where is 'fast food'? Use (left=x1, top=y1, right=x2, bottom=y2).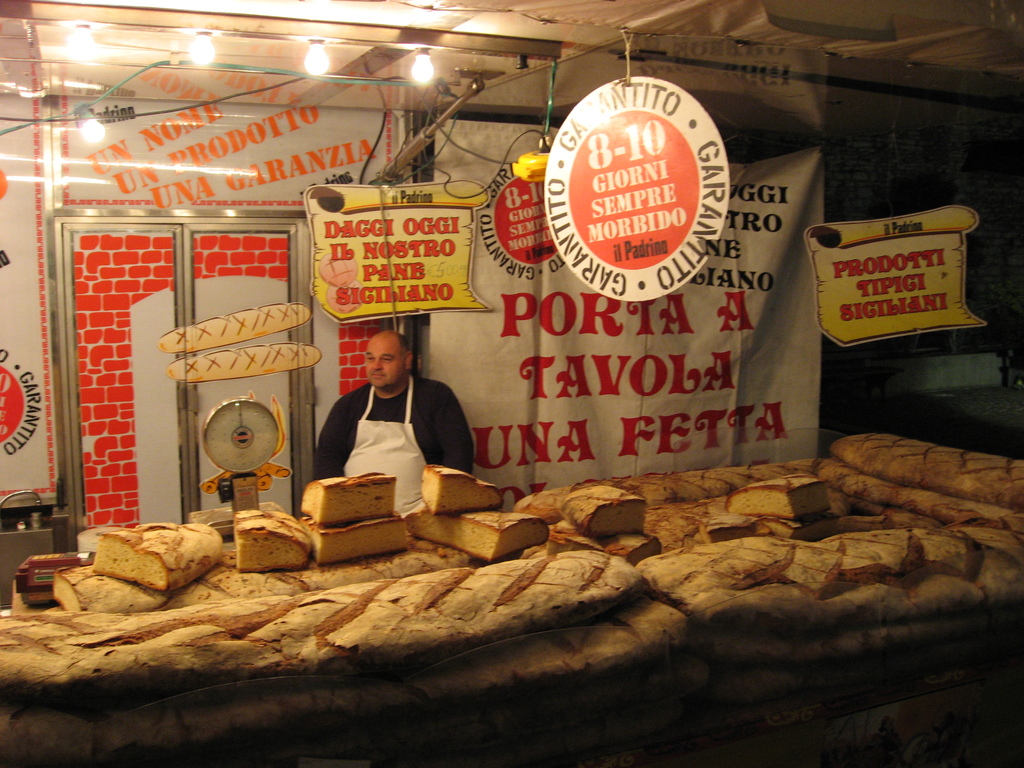
(left=155, top=302, right=314, bottom=351).
